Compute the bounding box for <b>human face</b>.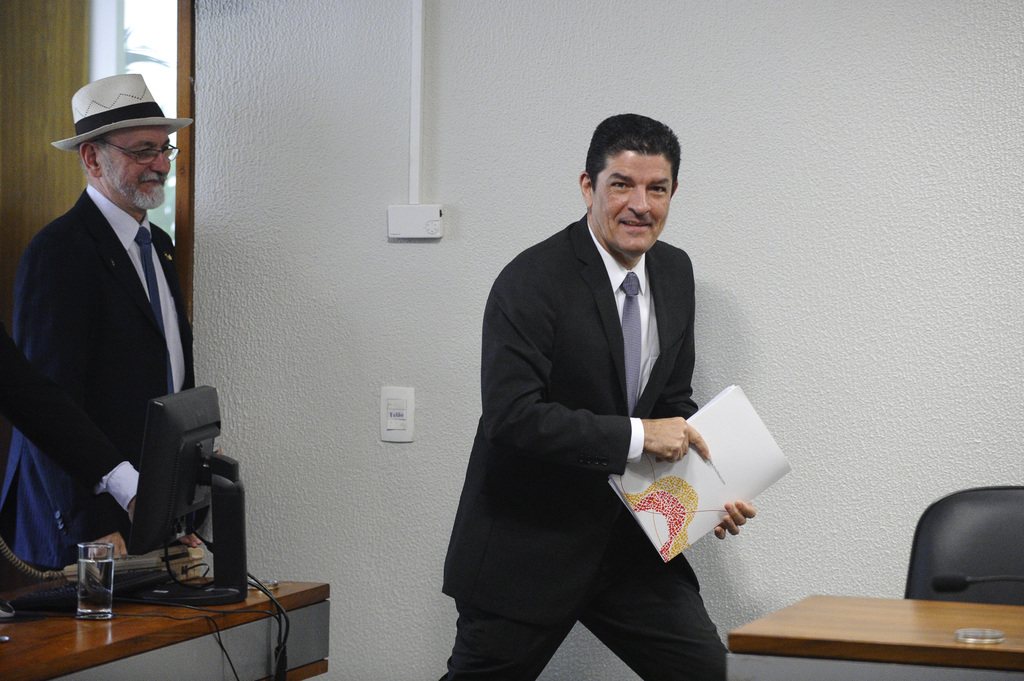
BBox(97, 131, 171, 208).
